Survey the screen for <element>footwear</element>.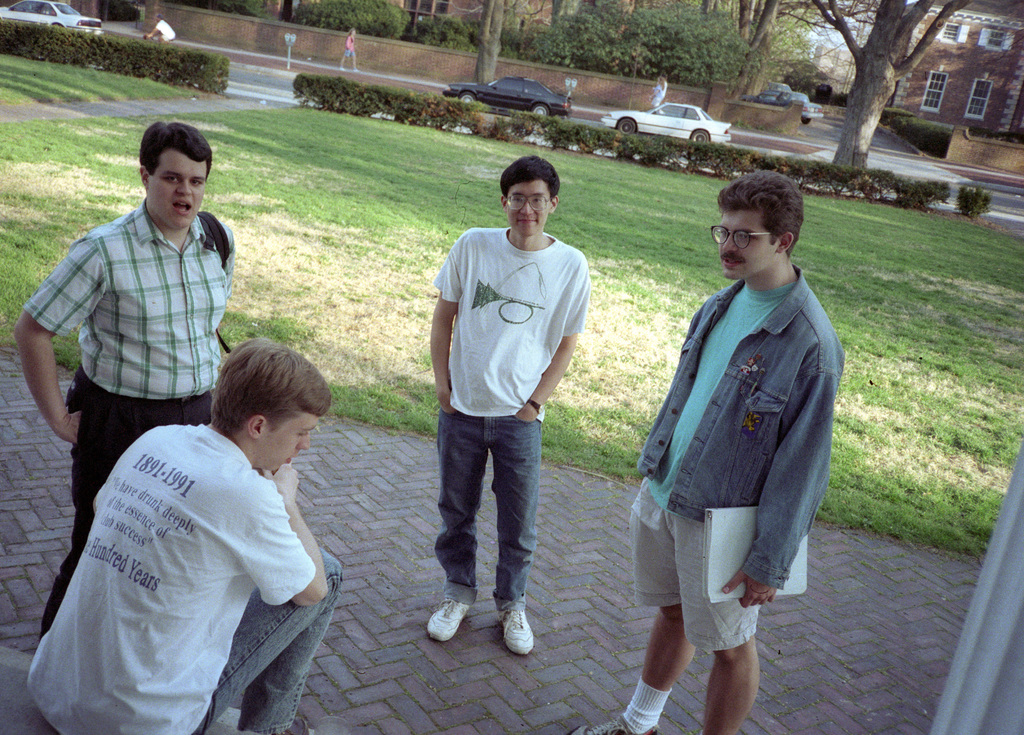
Survey found: l=257, t=711, r=315, b=734.
